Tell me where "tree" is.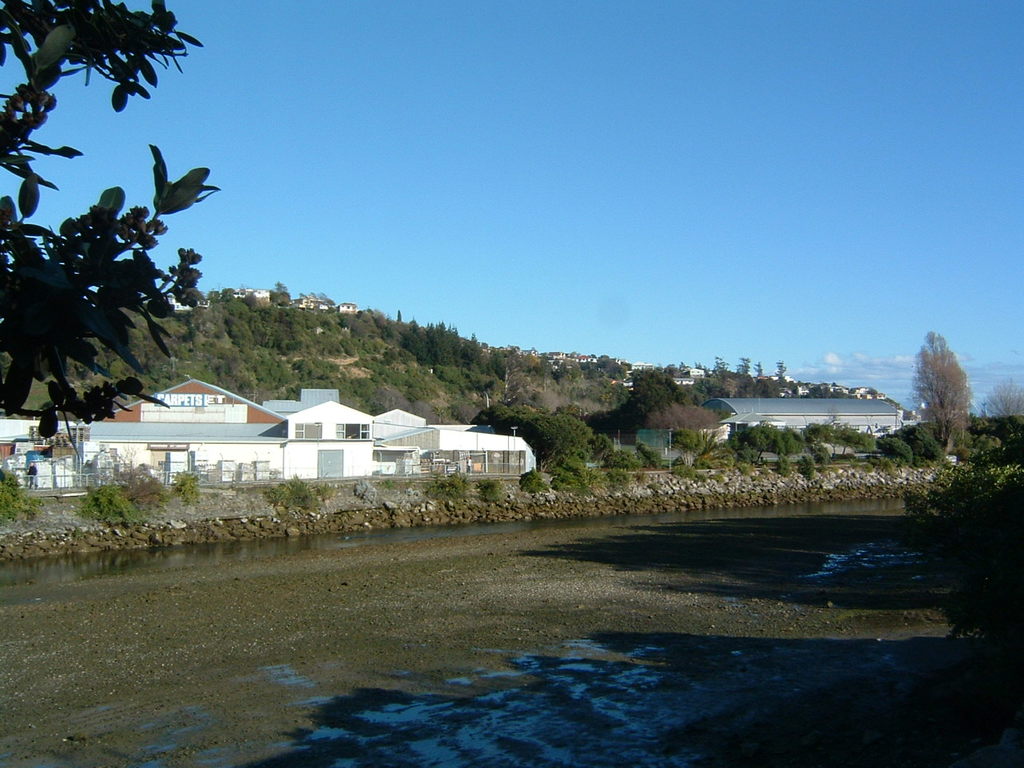
"tree" is at (76,478,138,524).
